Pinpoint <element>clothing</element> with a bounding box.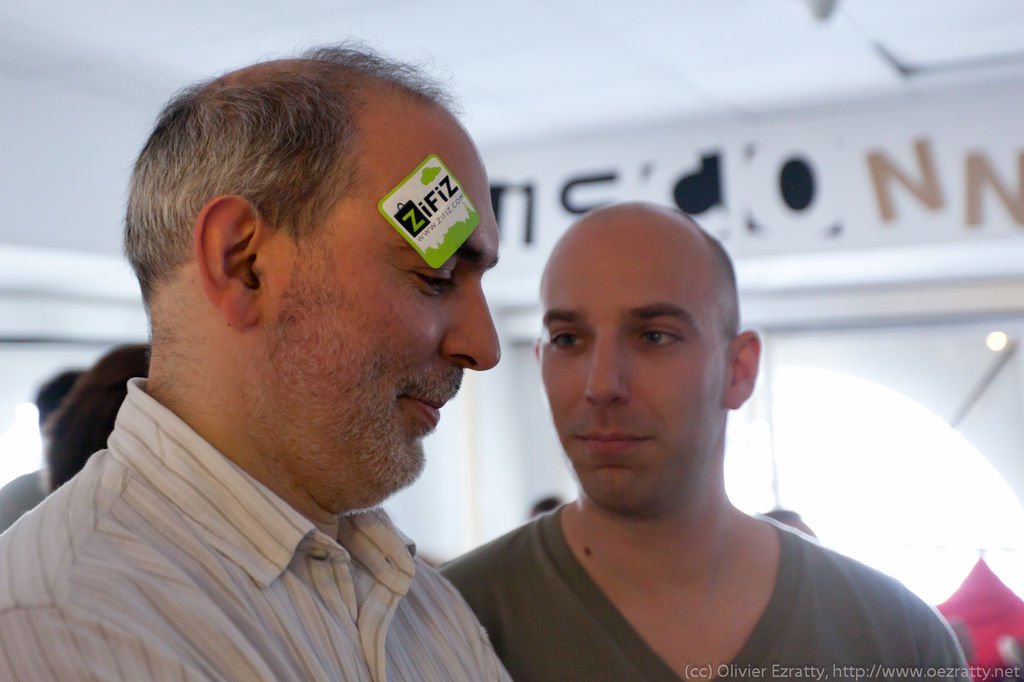
box=[435, 508, 995, 681].
